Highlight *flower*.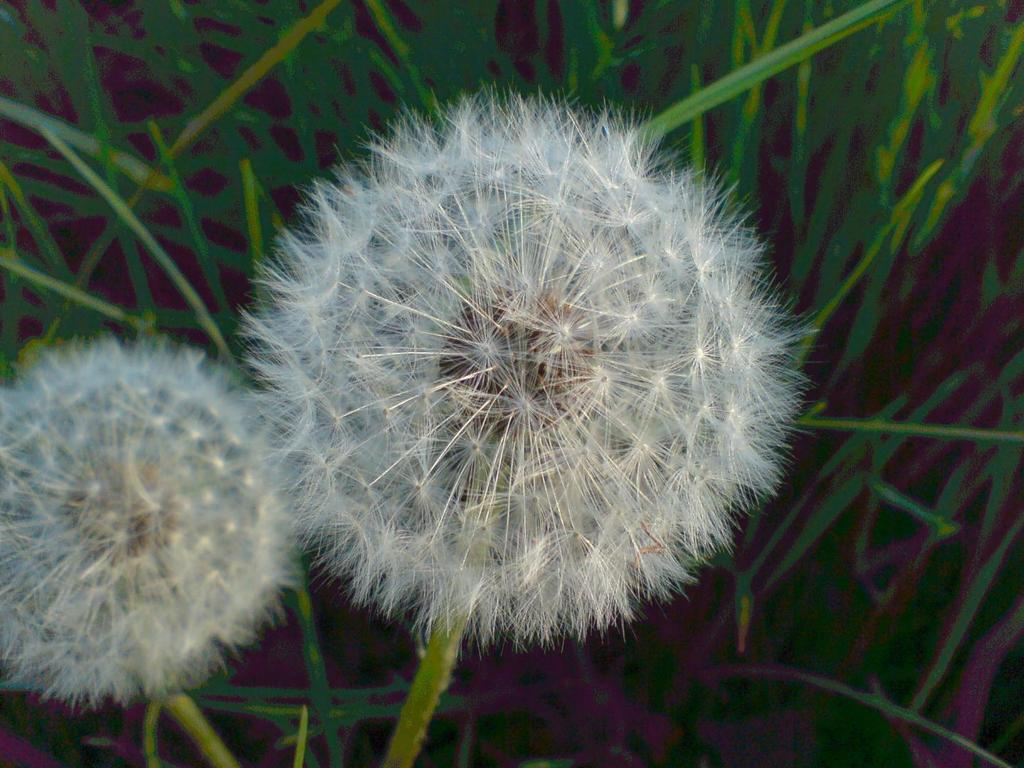
Highlighted region: x1=0, y1=329, x2=308, y2=709.
